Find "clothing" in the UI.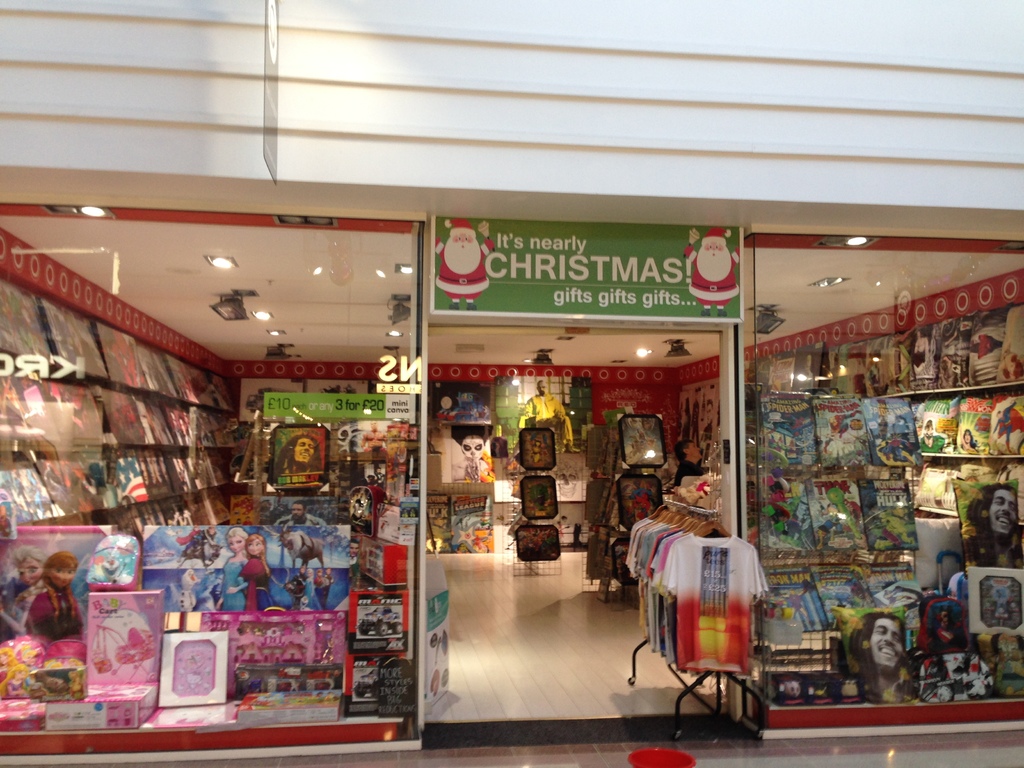
UI element at pyautogui.locateOnScreen(238, 557, 276, 609).
